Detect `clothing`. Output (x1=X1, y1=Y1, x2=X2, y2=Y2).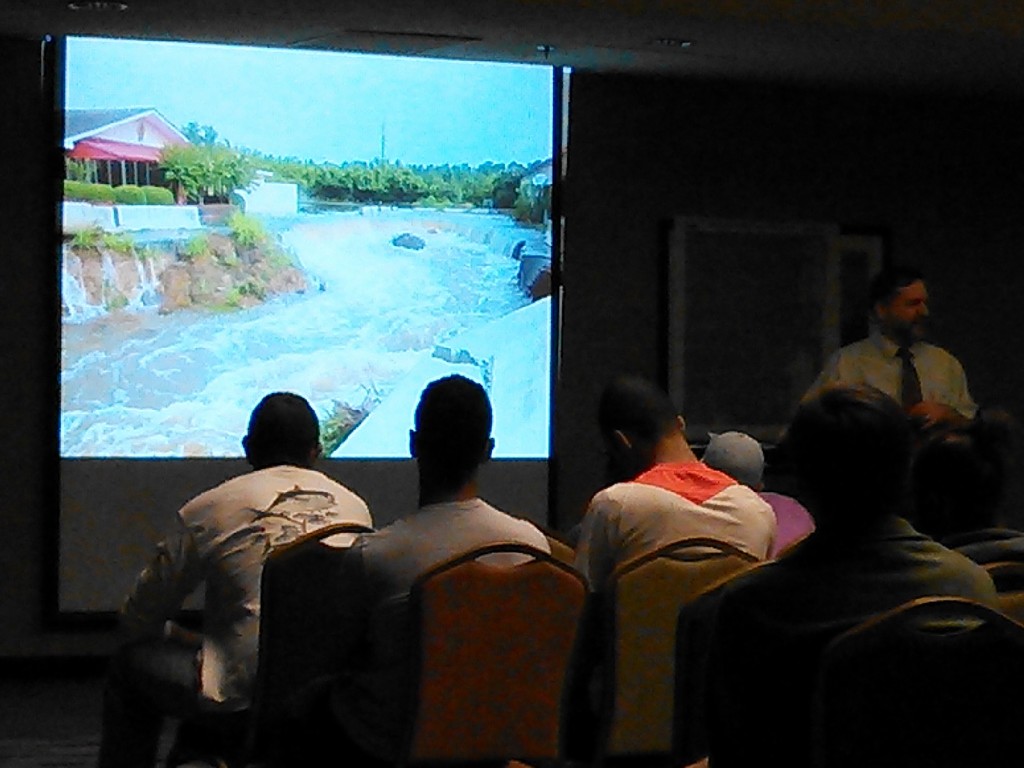
(x1=816, y1=346, x2=977, y2=471).
